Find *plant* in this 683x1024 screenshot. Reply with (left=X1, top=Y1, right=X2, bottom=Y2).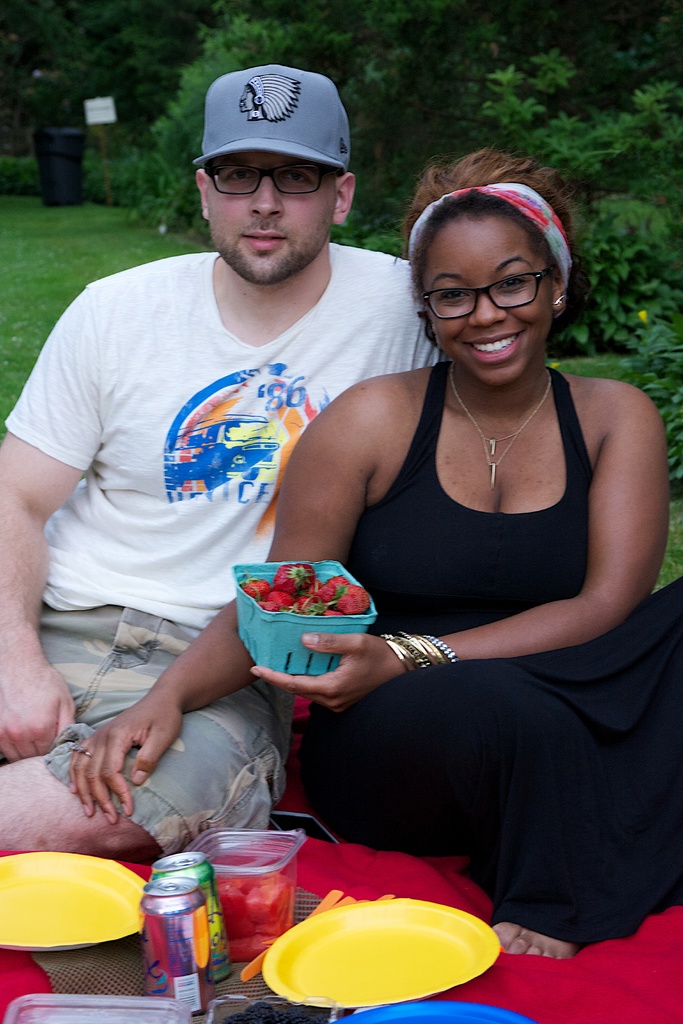
(left=0, top=148, right=45, bottom=200).
